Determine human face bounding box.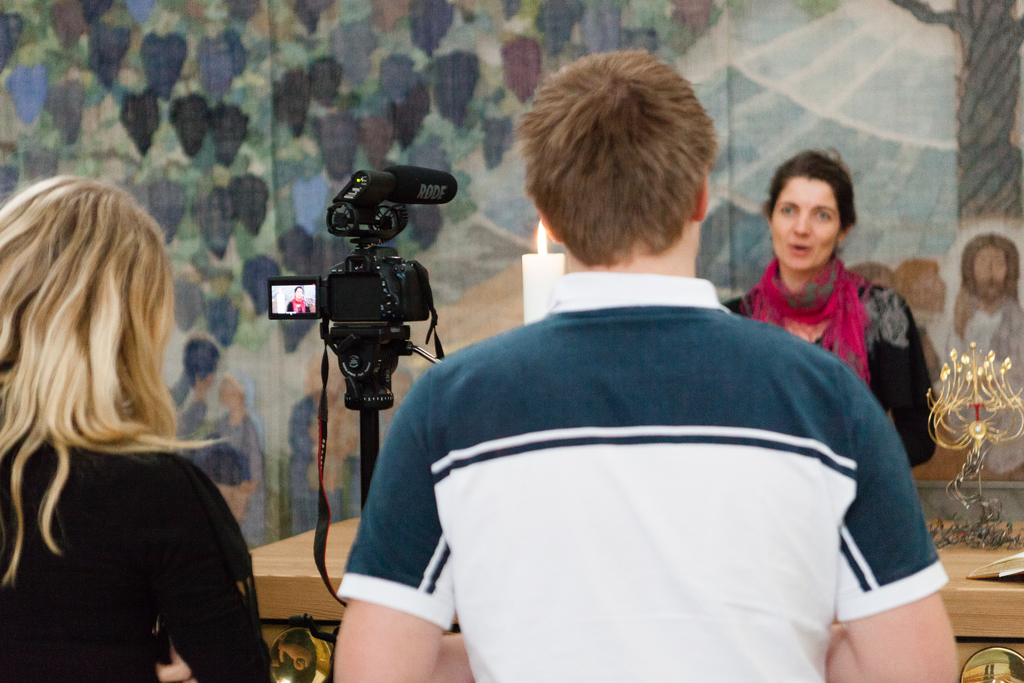
Determined: [143, 43, 175, 94].
